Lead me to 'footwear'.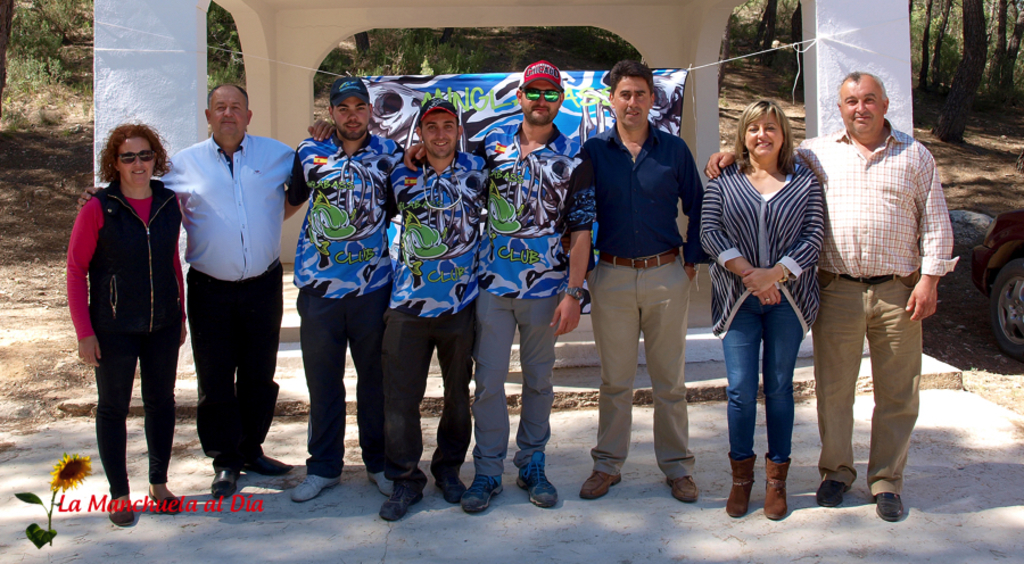
Lead to [107,497,134,529].
